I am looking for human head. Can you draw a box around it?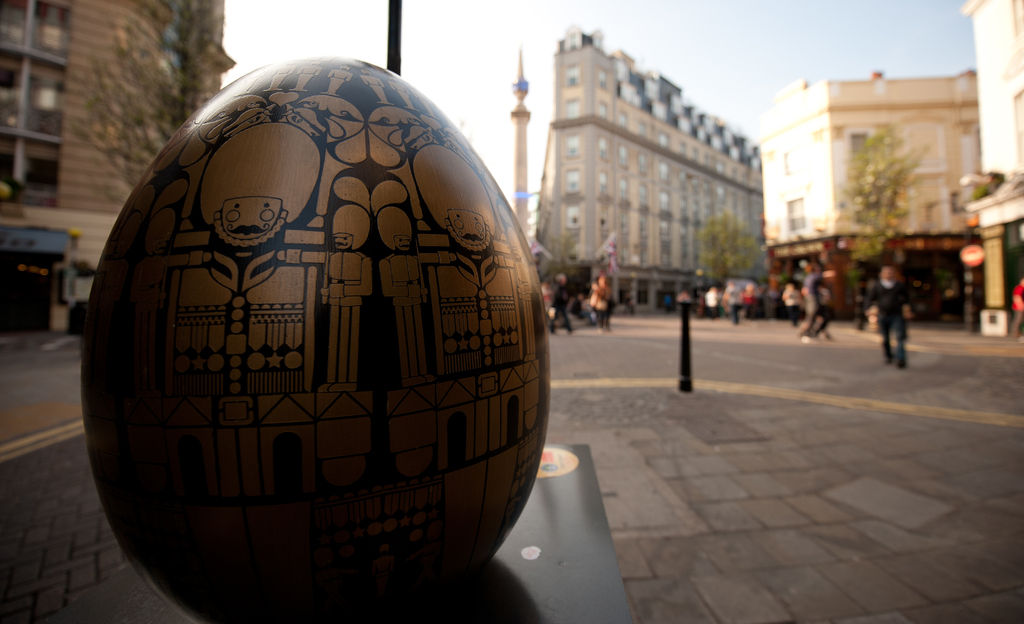
Sure, the bounding box is region(557, 272, 567, 284).
